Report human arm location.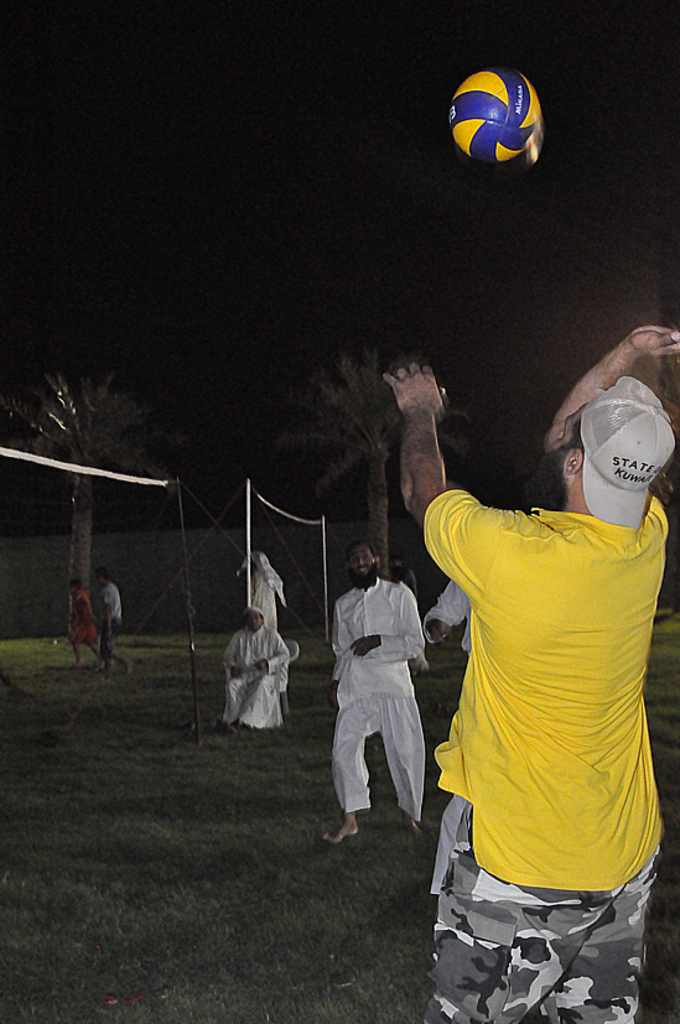
Report: [x1=411, y1=577, x2=472, y2=648].
